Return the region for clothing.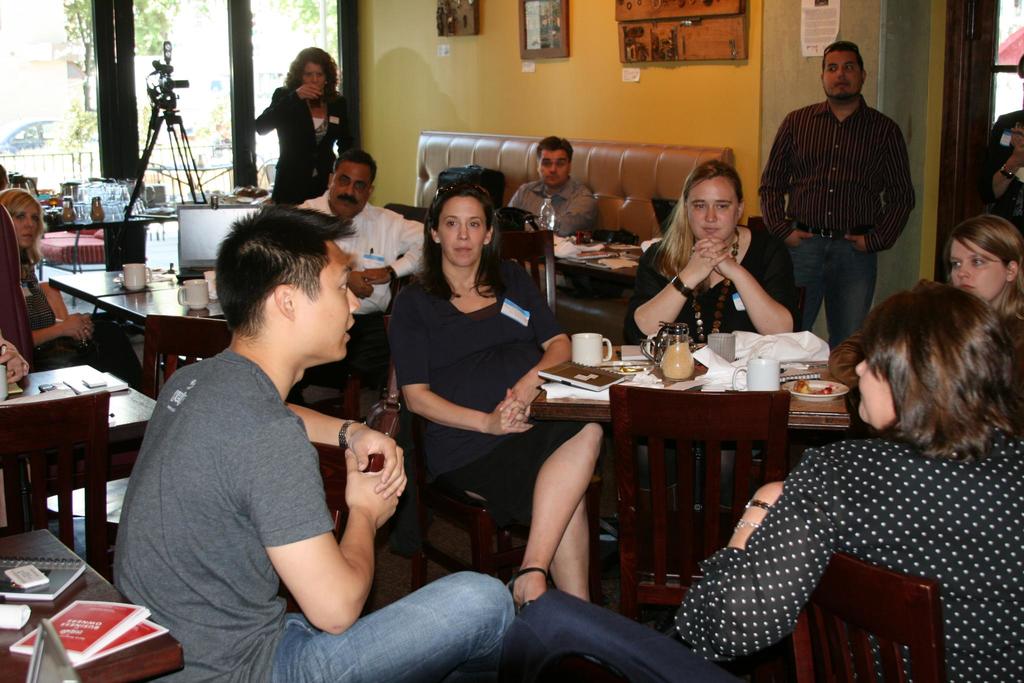
BBox(504, 174, 602, 236).
